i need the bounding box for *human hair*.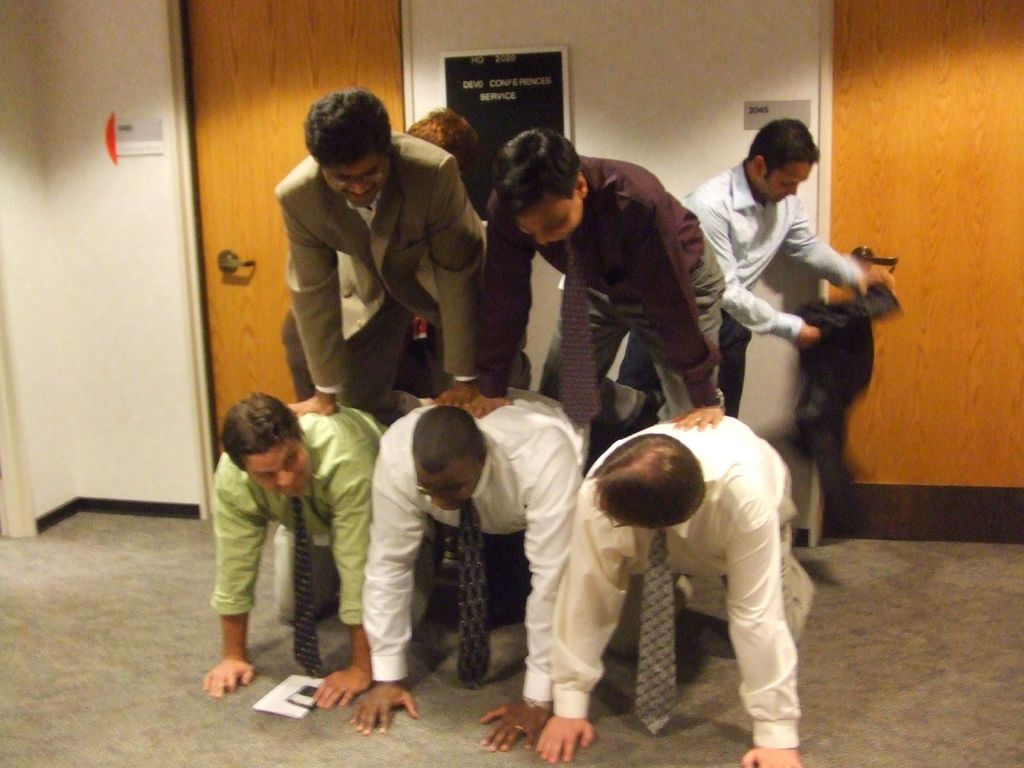
Here it is: box(741, 109, 825, 180).
